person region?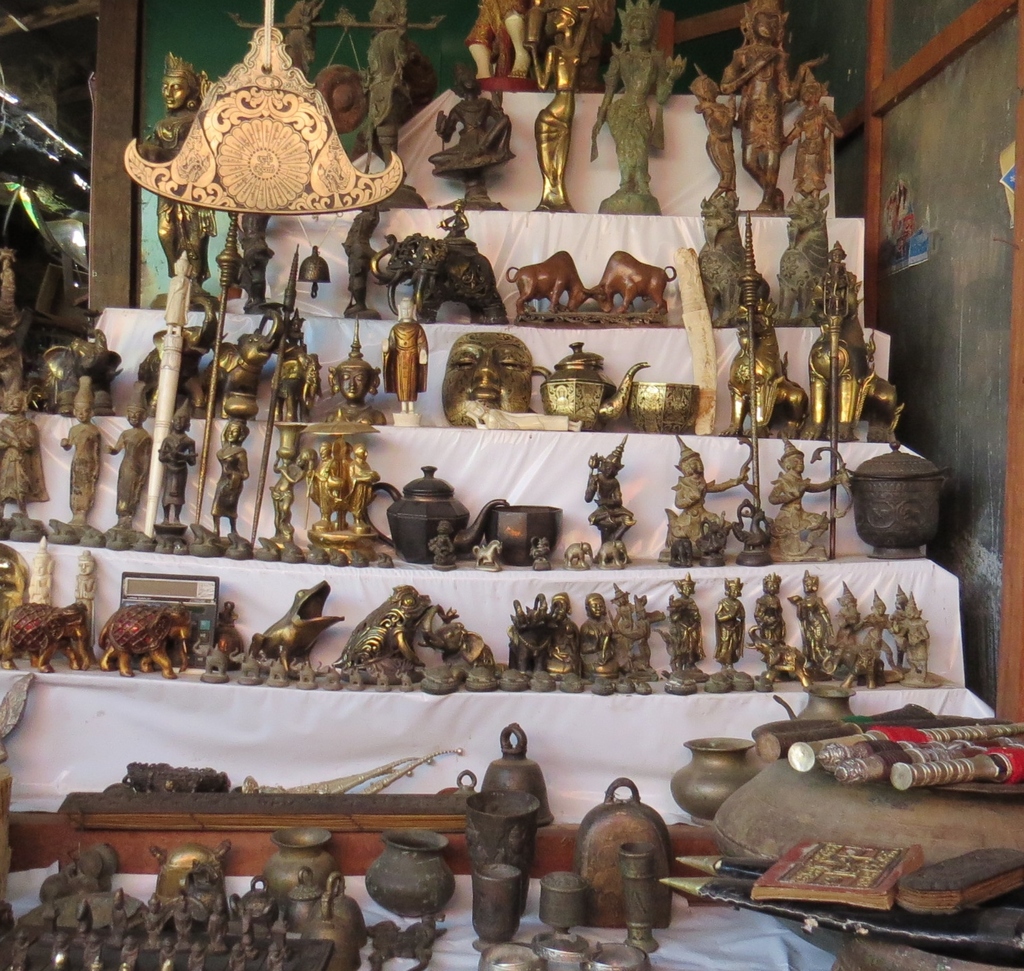
[69, 547, 97, 636]
